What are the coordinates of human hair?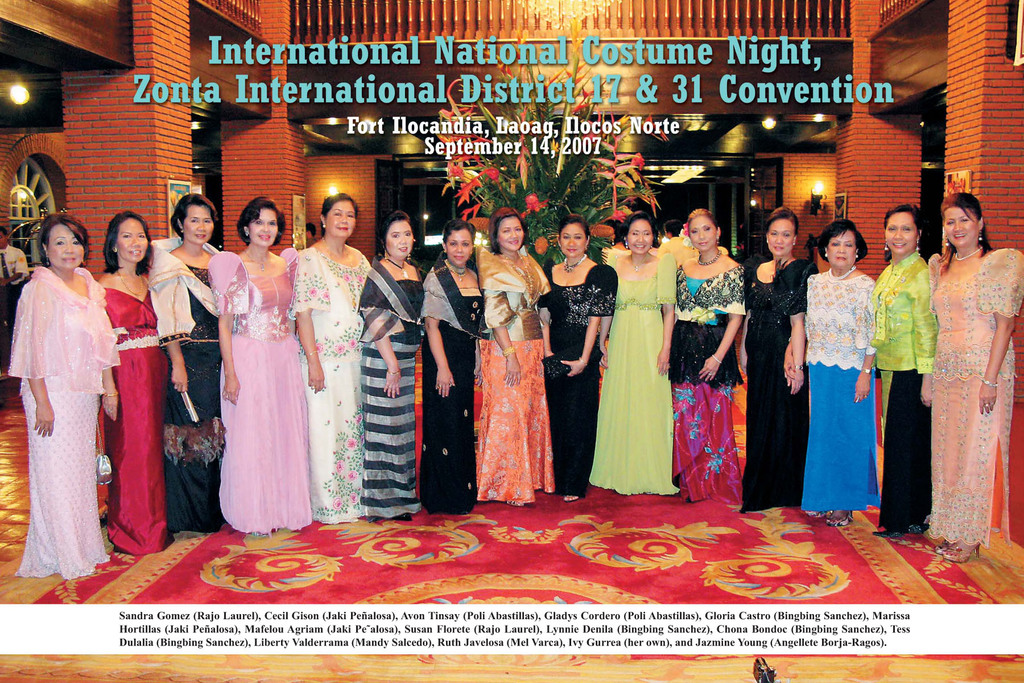
rect(816, 217, 868, 263).
